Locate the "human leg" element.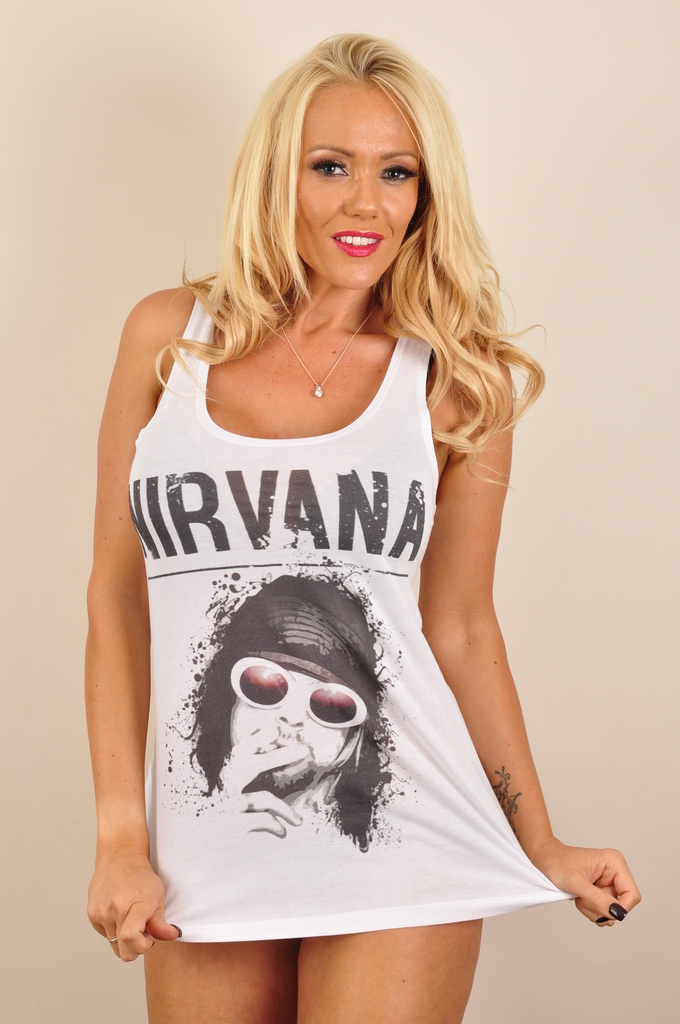
Element bbox: bbox(150, 932, 298, 1021).
